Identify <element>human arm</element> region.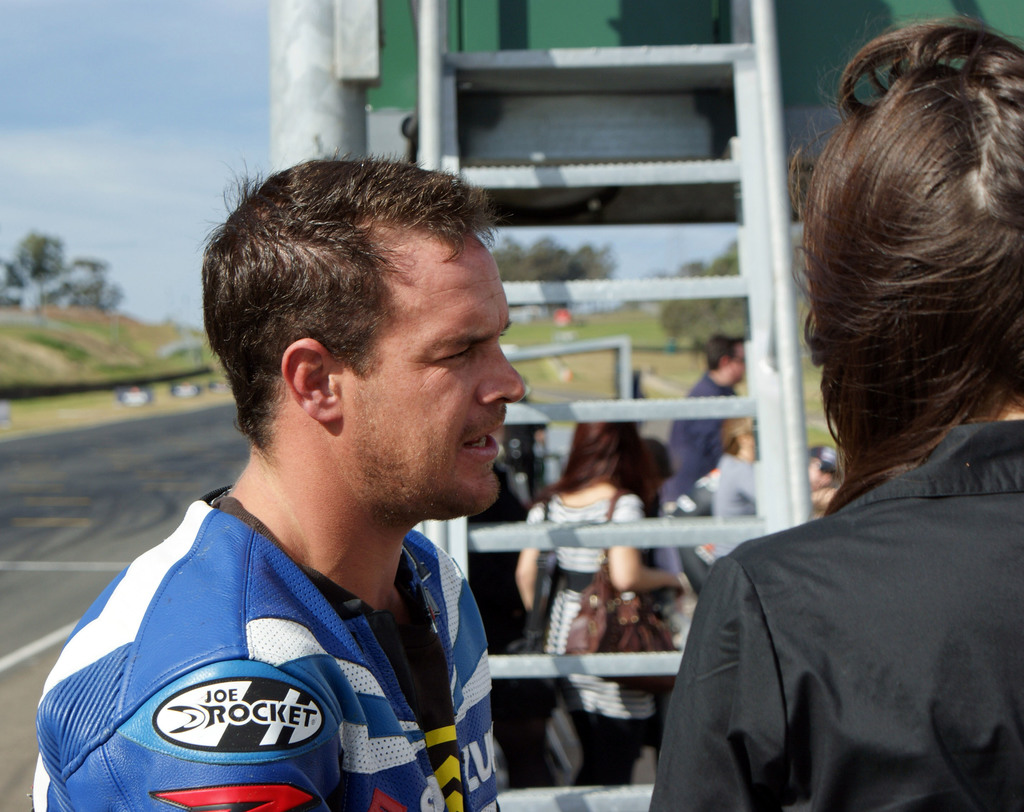
Region: (691,395,759,481).
